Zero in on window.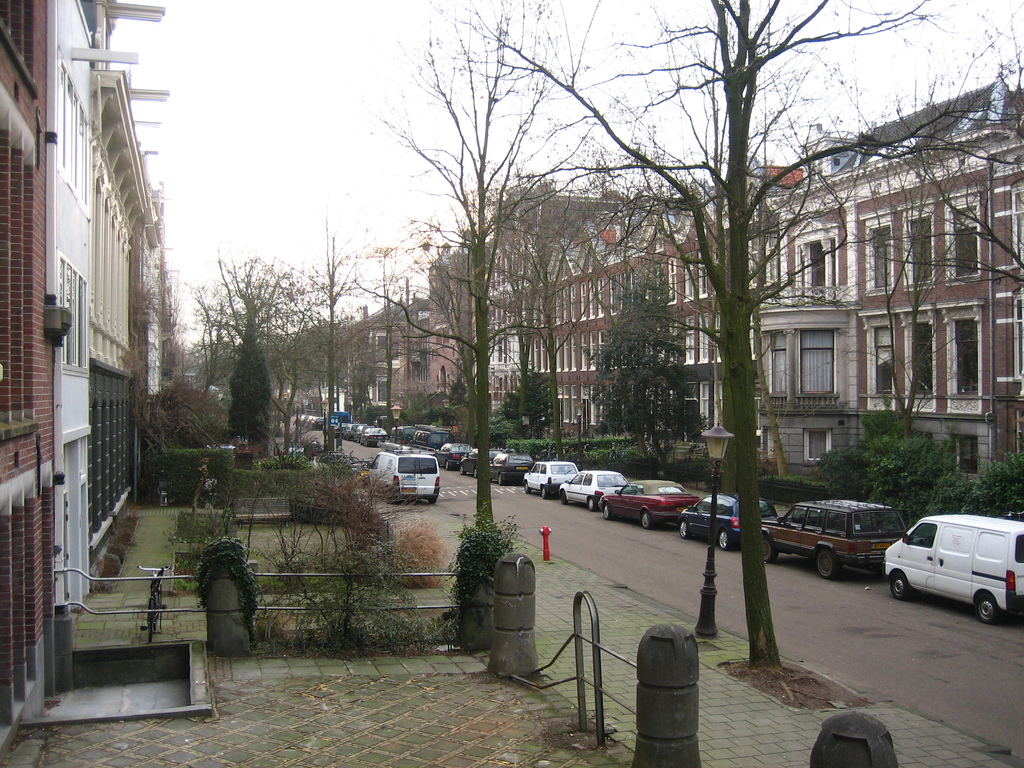
Zeroed in: bbox=[437, 331, 441, 347].
